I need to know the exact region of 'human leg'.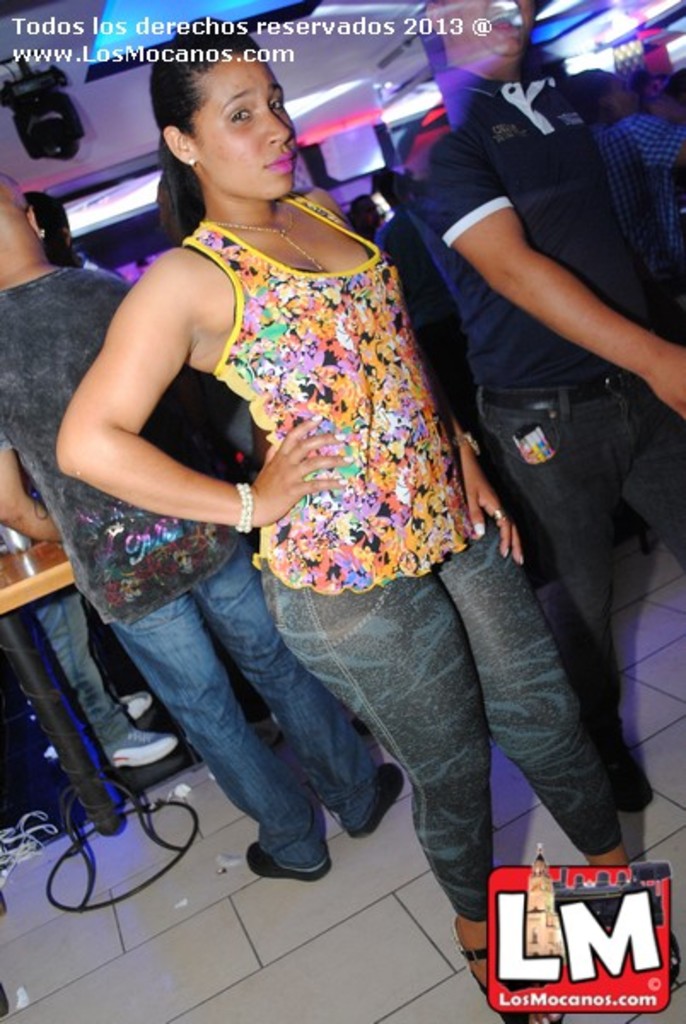
Region: left=200, top=541, right=418, bottom=823.
